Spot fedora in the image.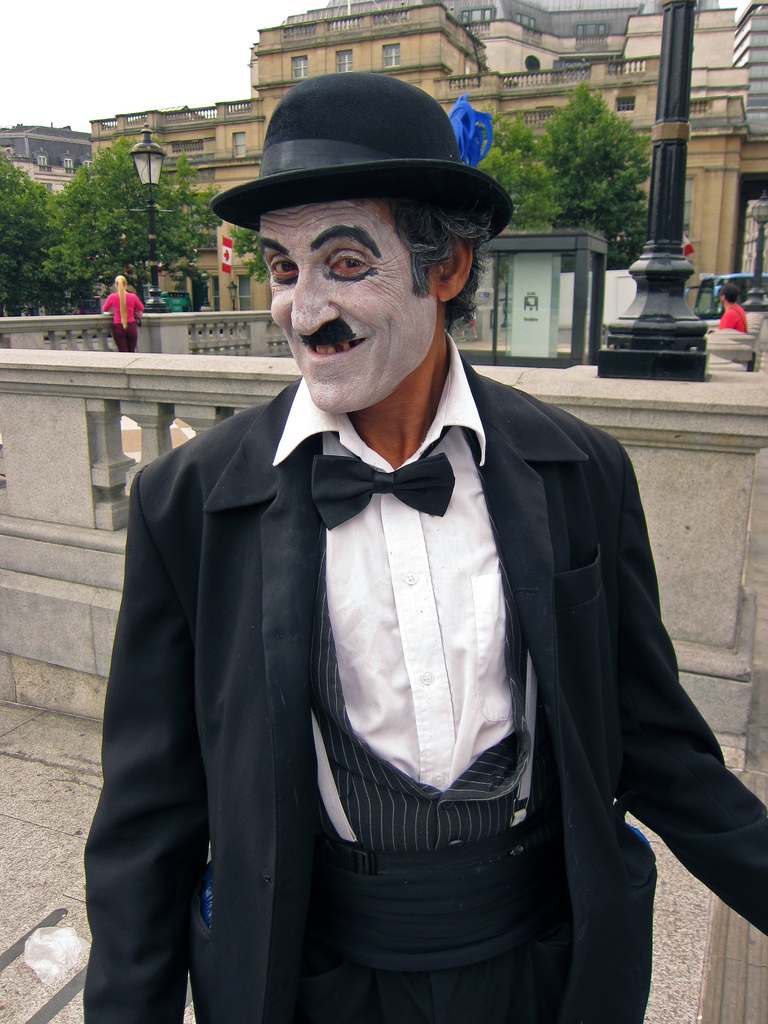
fedora found at box(207, 68, 527, 262).
